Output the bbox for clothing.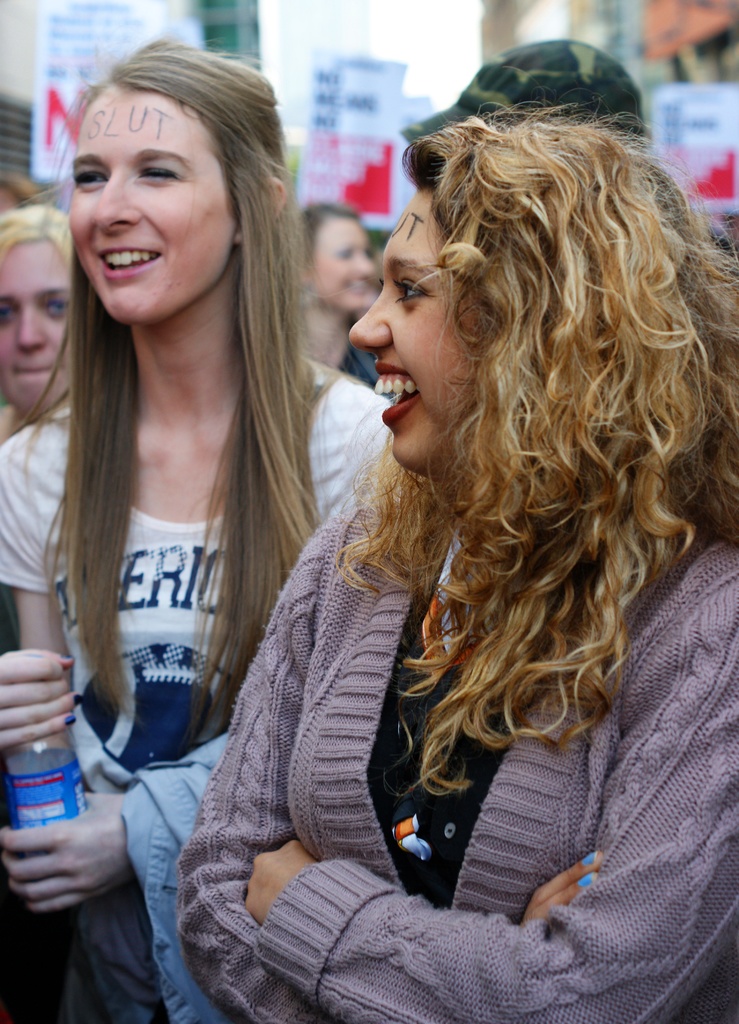
bbox(0, 350, 395, 1023).
